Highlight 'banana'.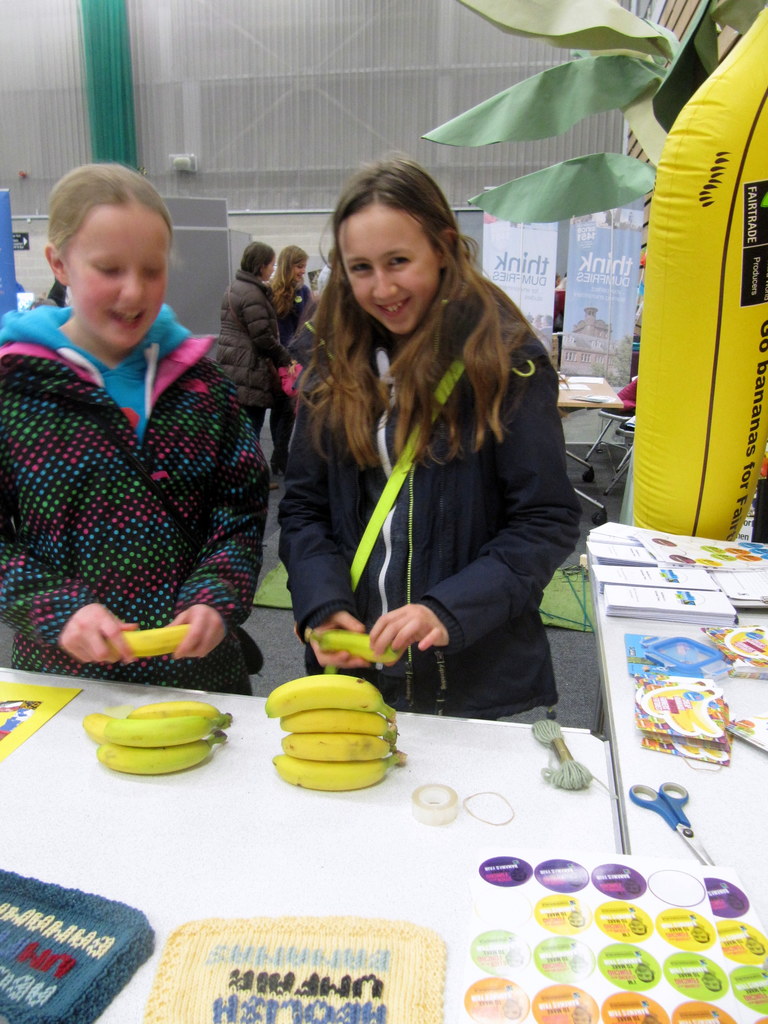
Highlighted region: [left=632, top=6, right=767, bottom=543].
